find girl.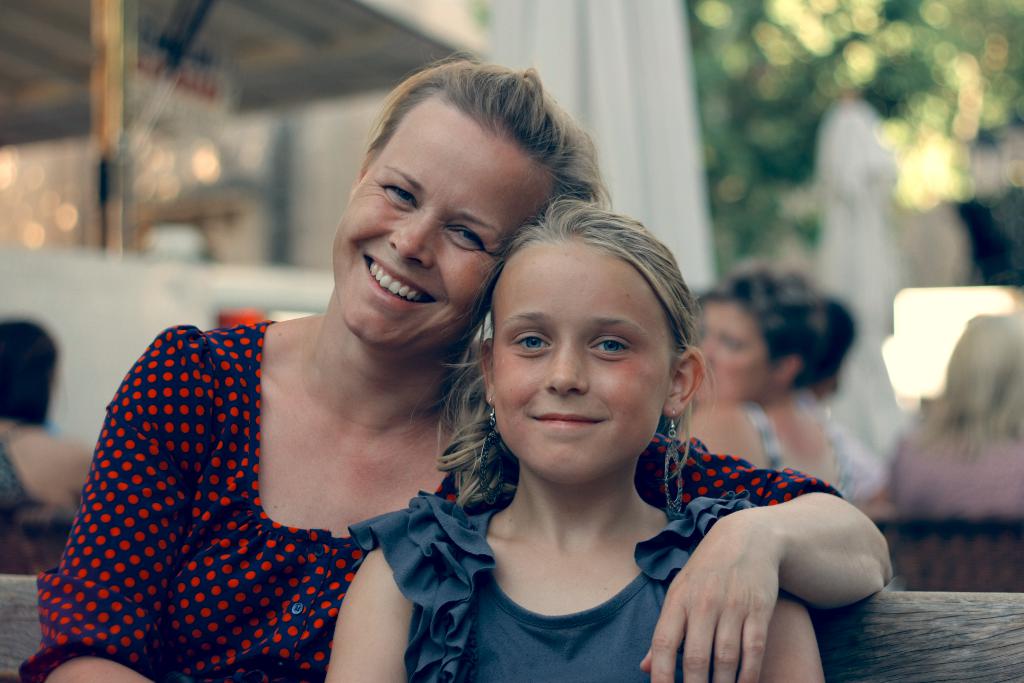
<box>319,195,827,682</box>.
